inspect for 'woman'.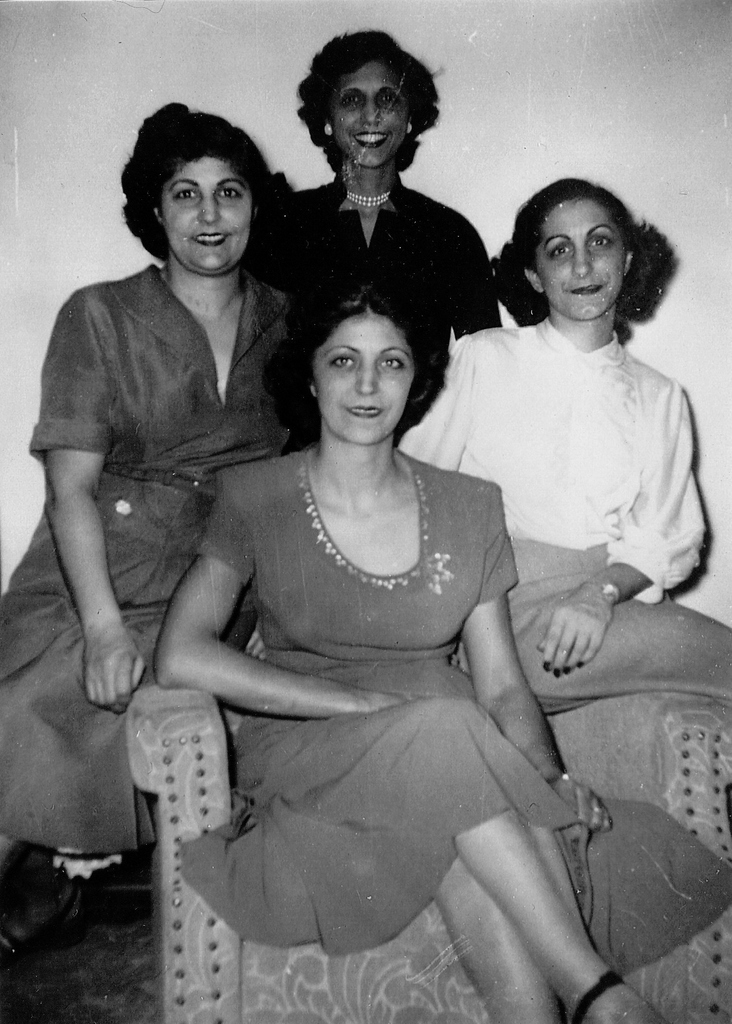
Inspection: (0, 99, 304, 907).
